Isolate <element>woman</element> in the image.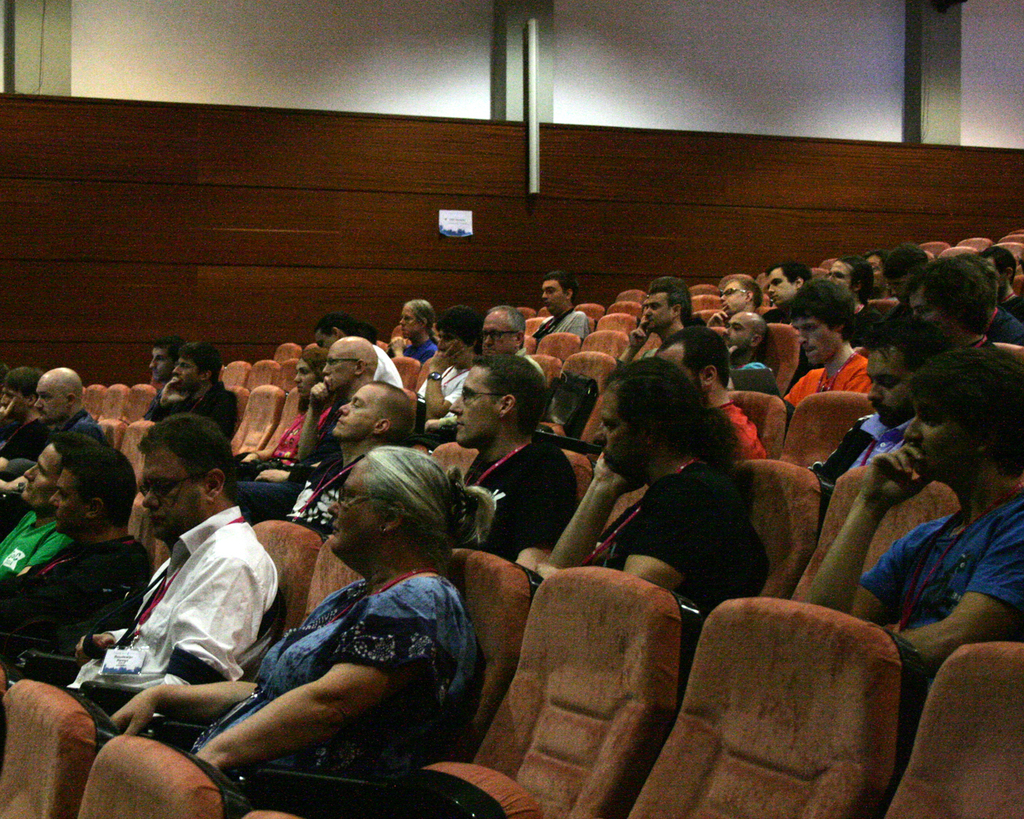
Isolated region: rect(238, 349, 338, 487).
